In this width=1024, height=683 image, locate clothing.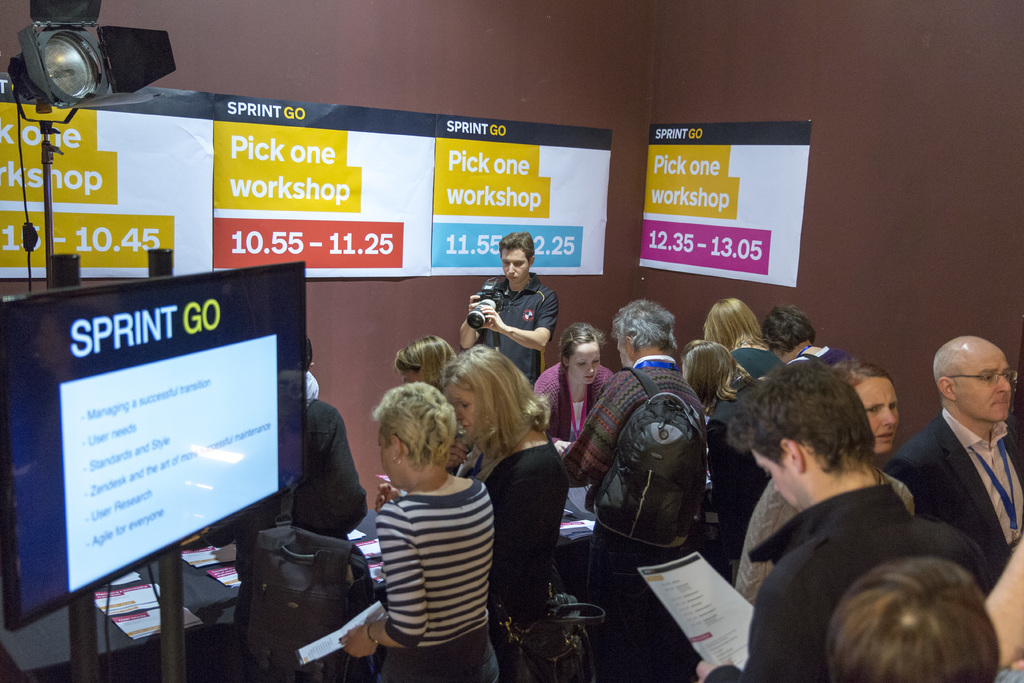
Bounding box: x1=504, y1=603, x2=559, y2=674.
